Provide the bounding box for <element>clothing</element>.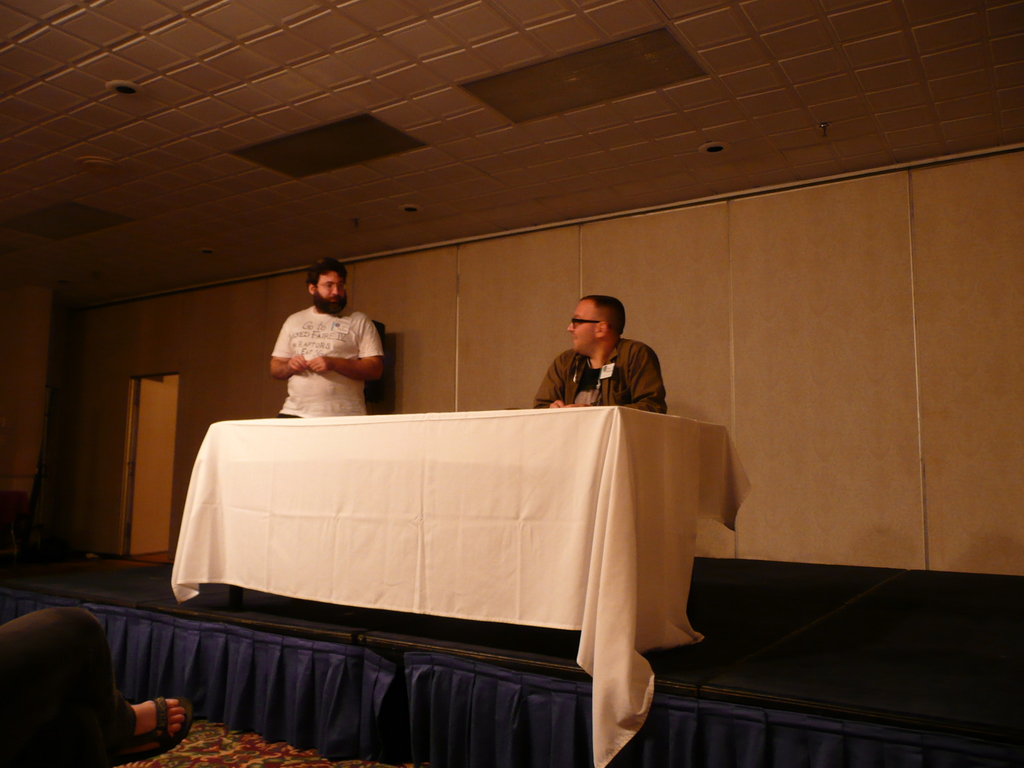
box=[0, 605, 137, 767].
